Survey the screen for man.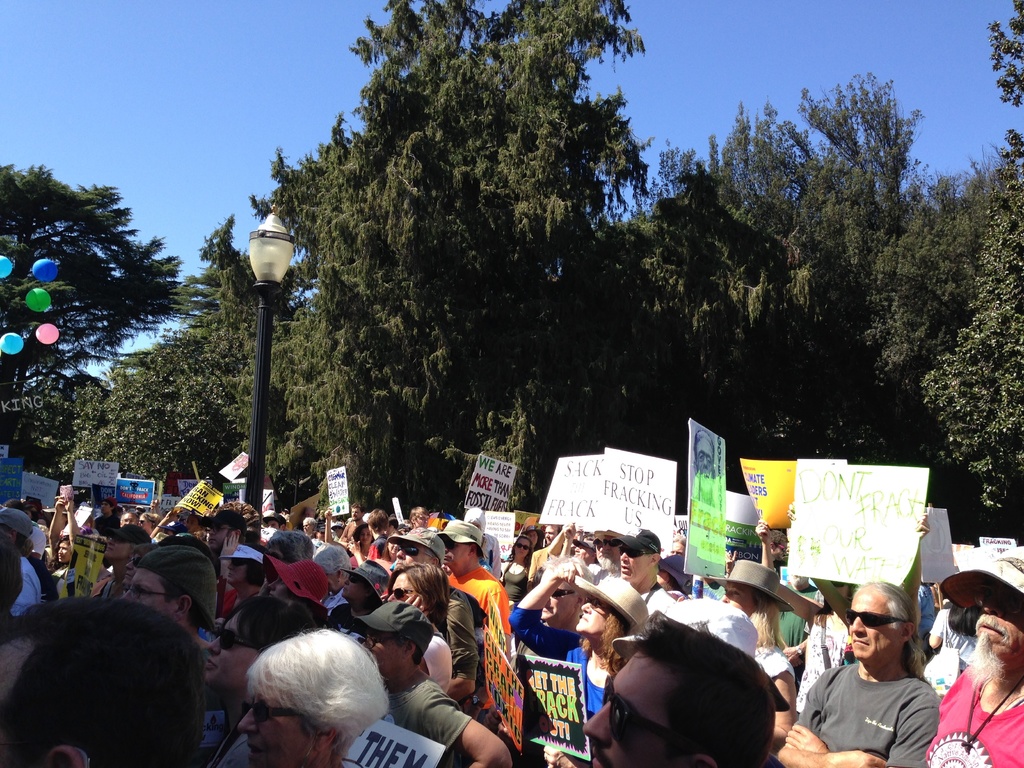
Survey found: {"x1": 803, "y1": 607, "x2": 948, "y2": 767}.
